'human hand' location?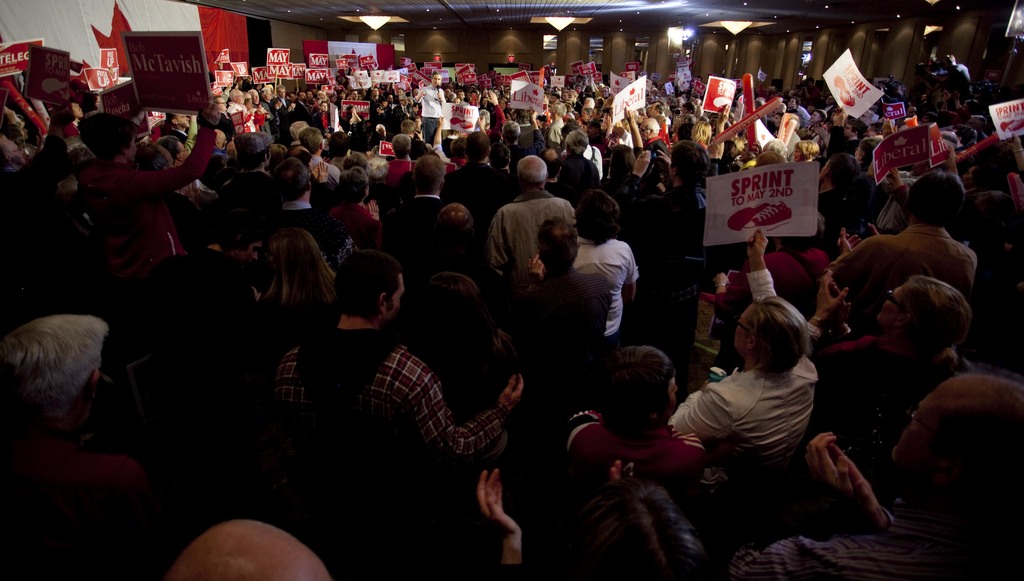
box(942, 89, 950, 100)
